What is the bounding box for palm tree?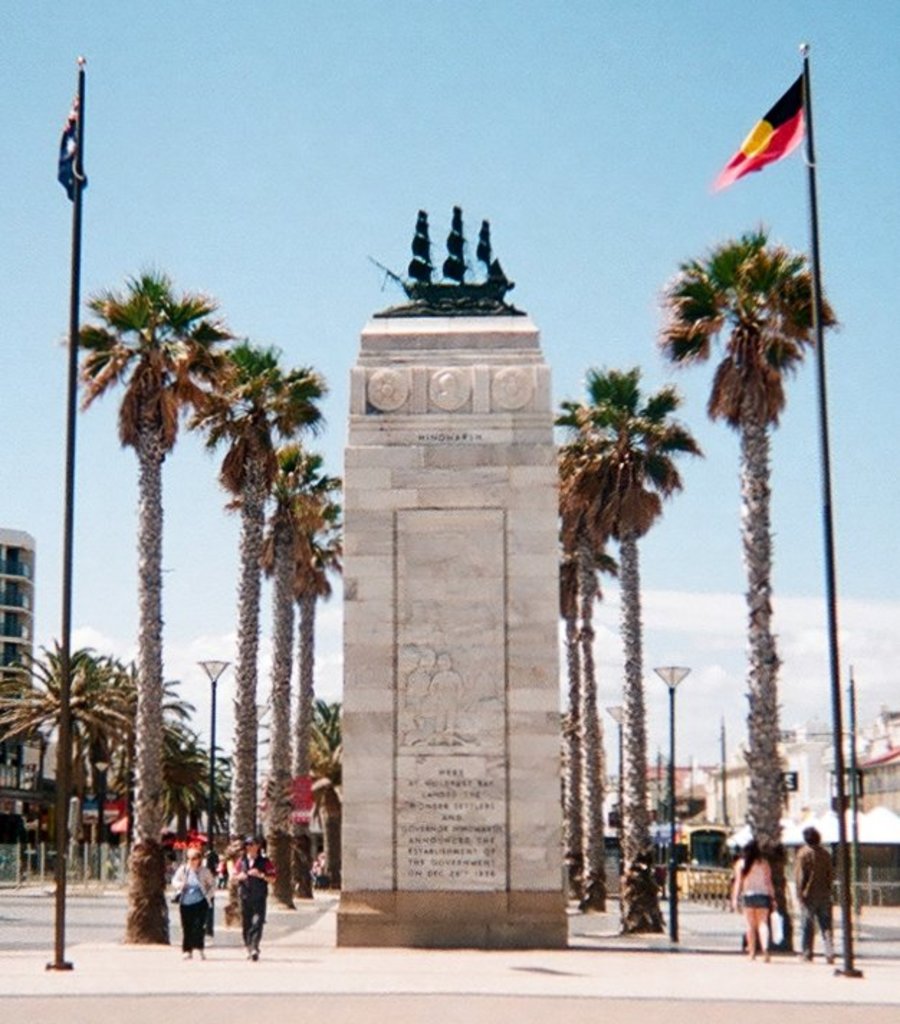
{"left": 210, "top": 341, "right": 306, "bottom": 931}.
